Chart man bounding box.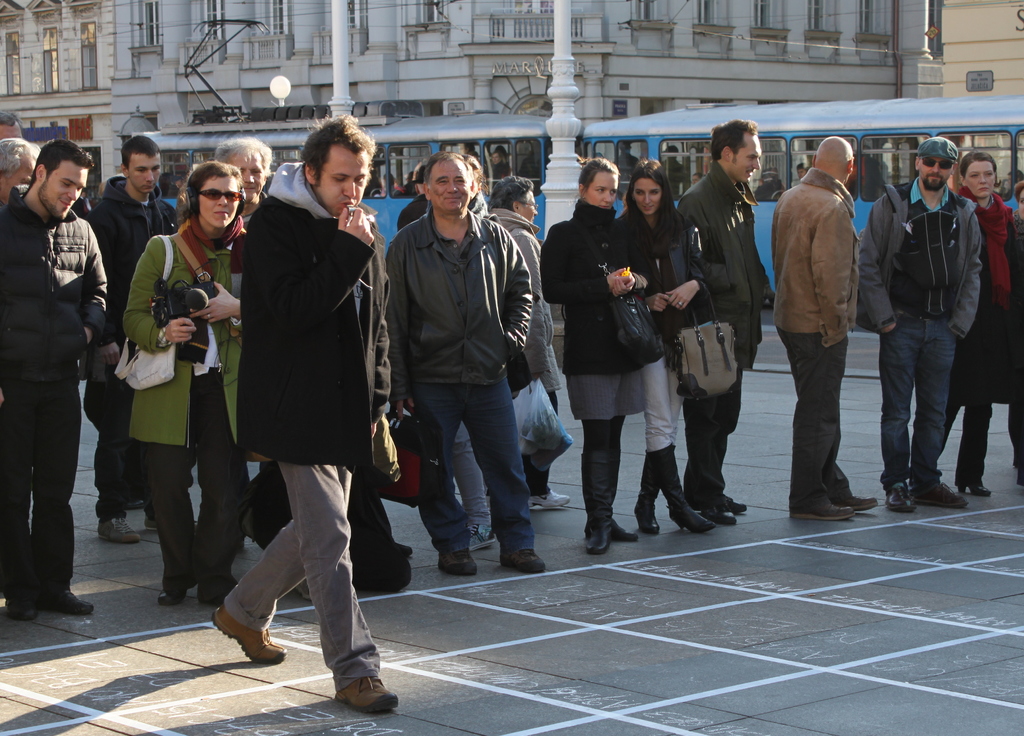
Charted: [82, 135, 176, 544].
